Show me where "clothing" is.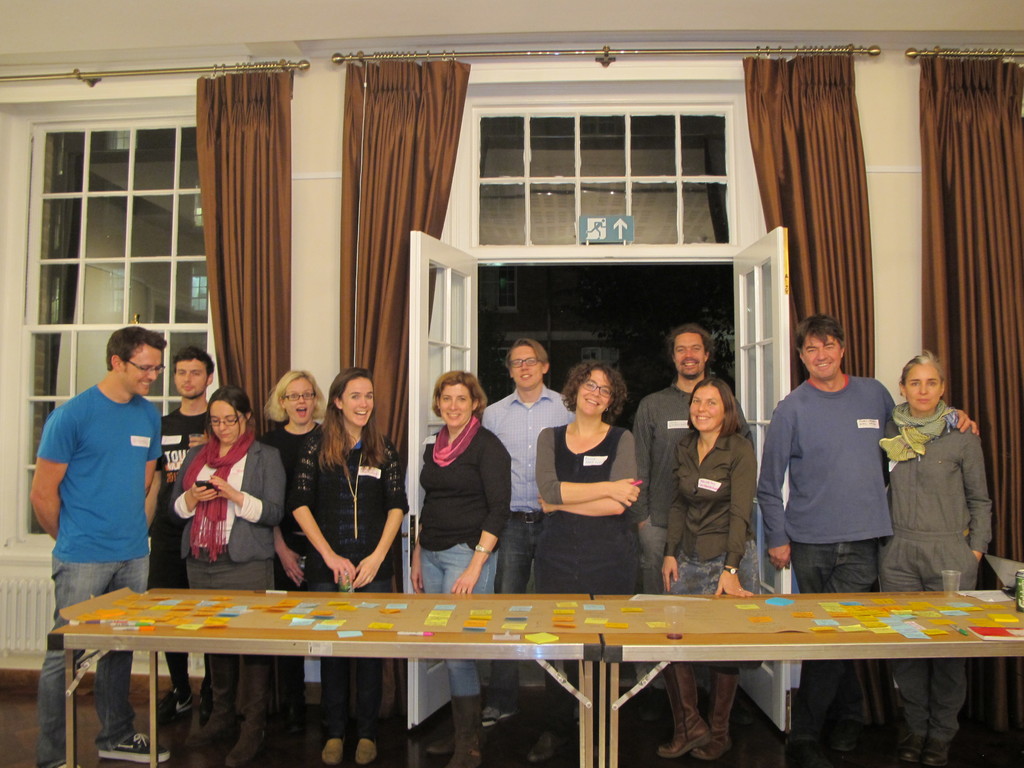
"clothing" is at 170 426 285 746.
